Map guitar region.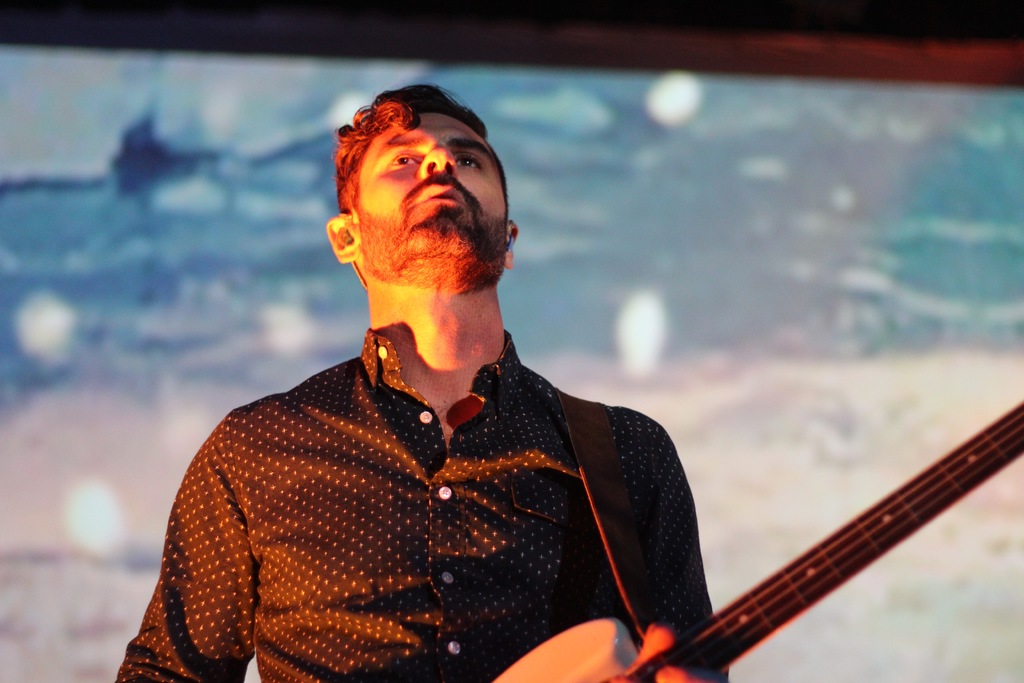
Mapped to BBox(488, 400, 1023, 682).
